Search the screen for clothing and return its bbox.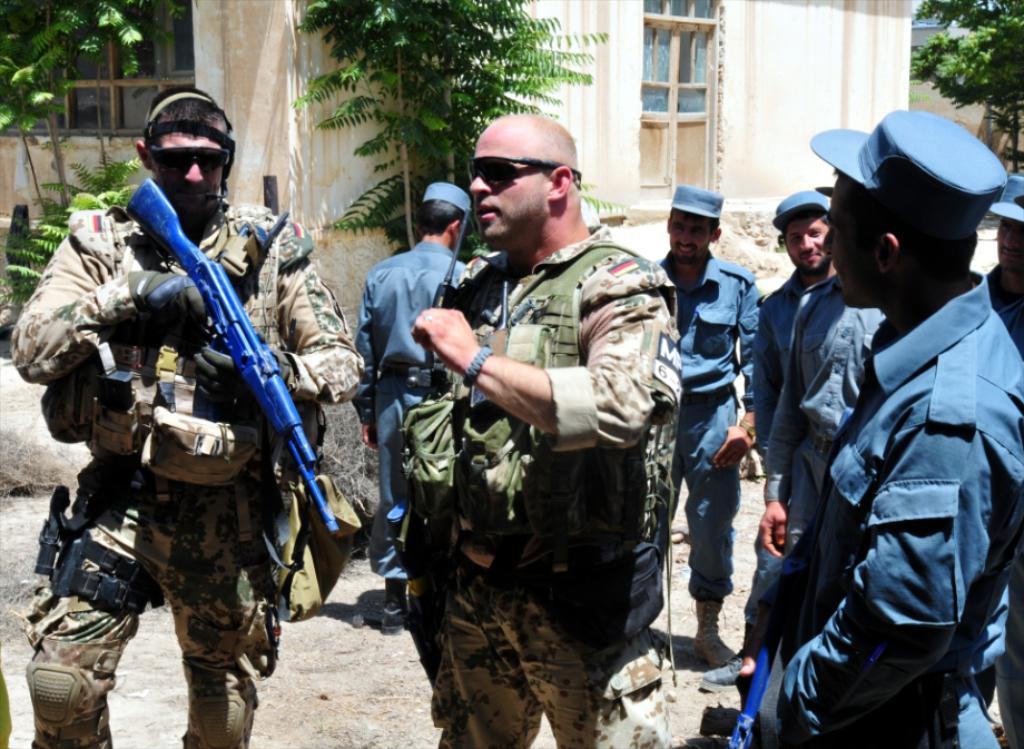
Found: BBox(765, 177, 1020, 748).
